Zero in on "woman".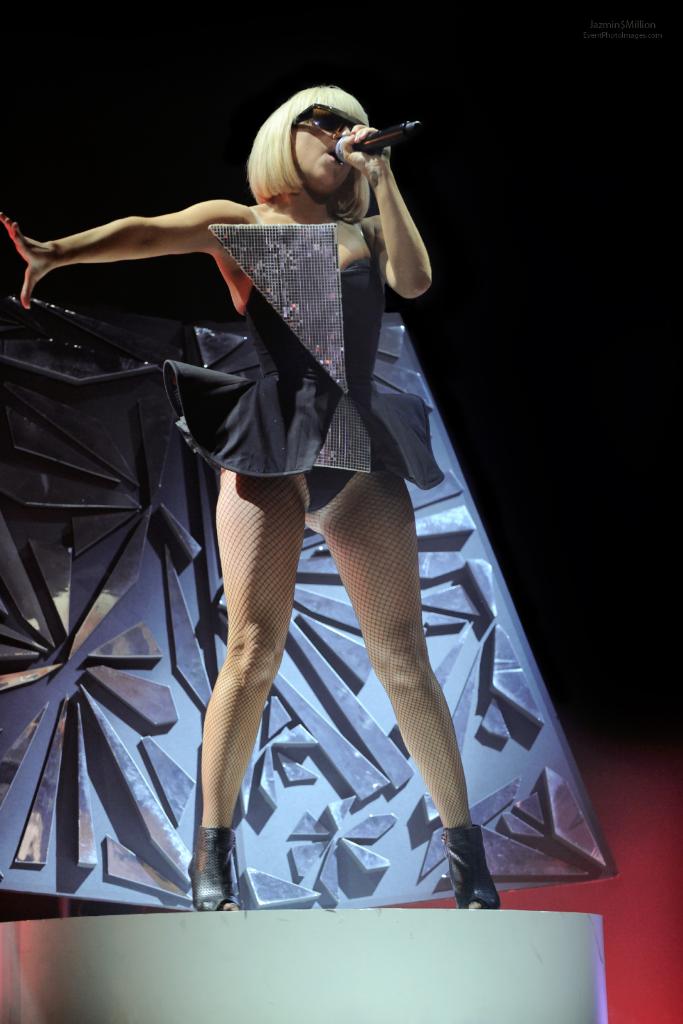
Zeroed in: pyautogui.locateOnScreen(1, 80, 506, 912).
